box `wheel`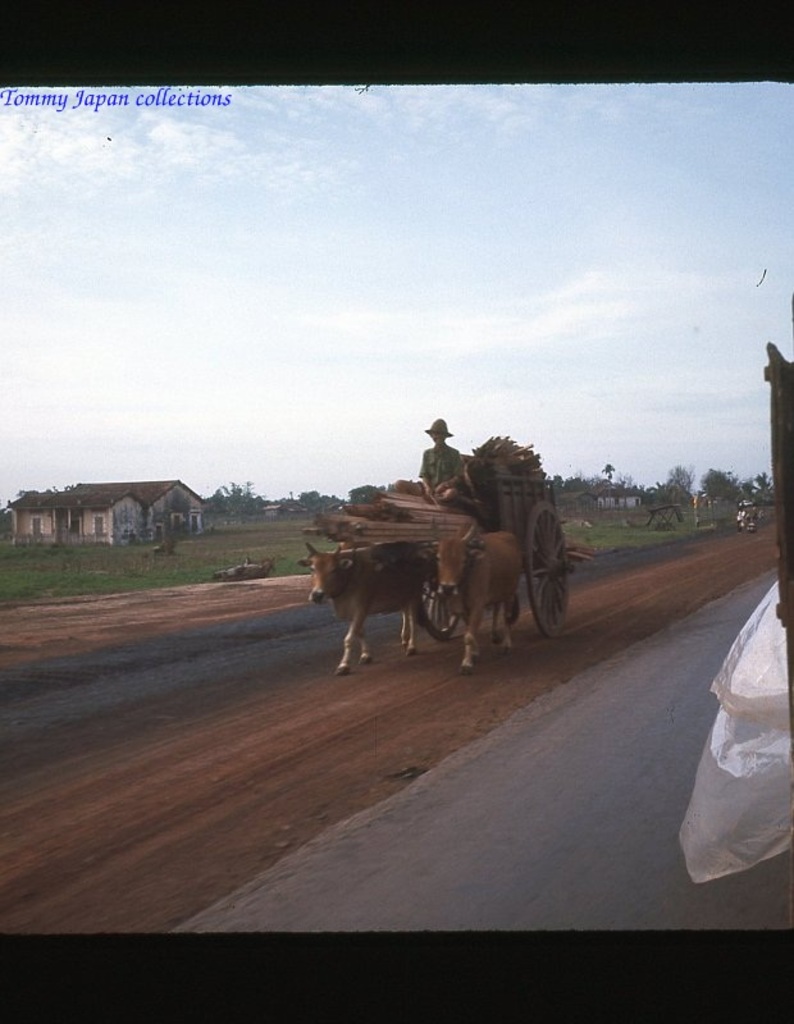
x1=519, y1=500, x2=569, y2=654
